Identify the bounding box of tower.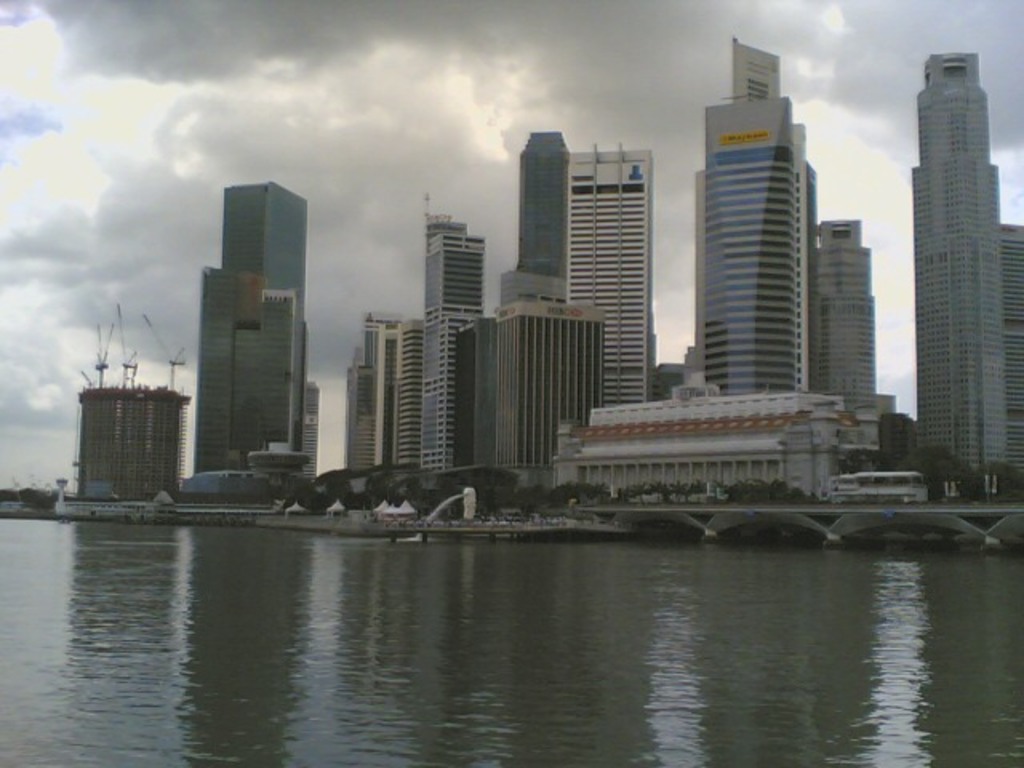
(x1=454, y1=275, x2=605, y2=466).
